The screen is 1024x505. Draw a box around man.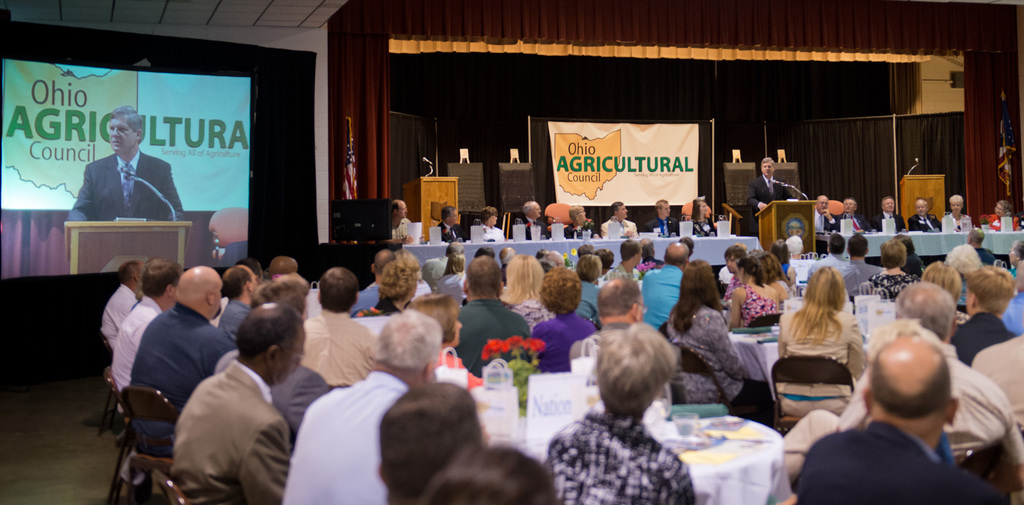
<region>67, 106, 188, 222</region>.
